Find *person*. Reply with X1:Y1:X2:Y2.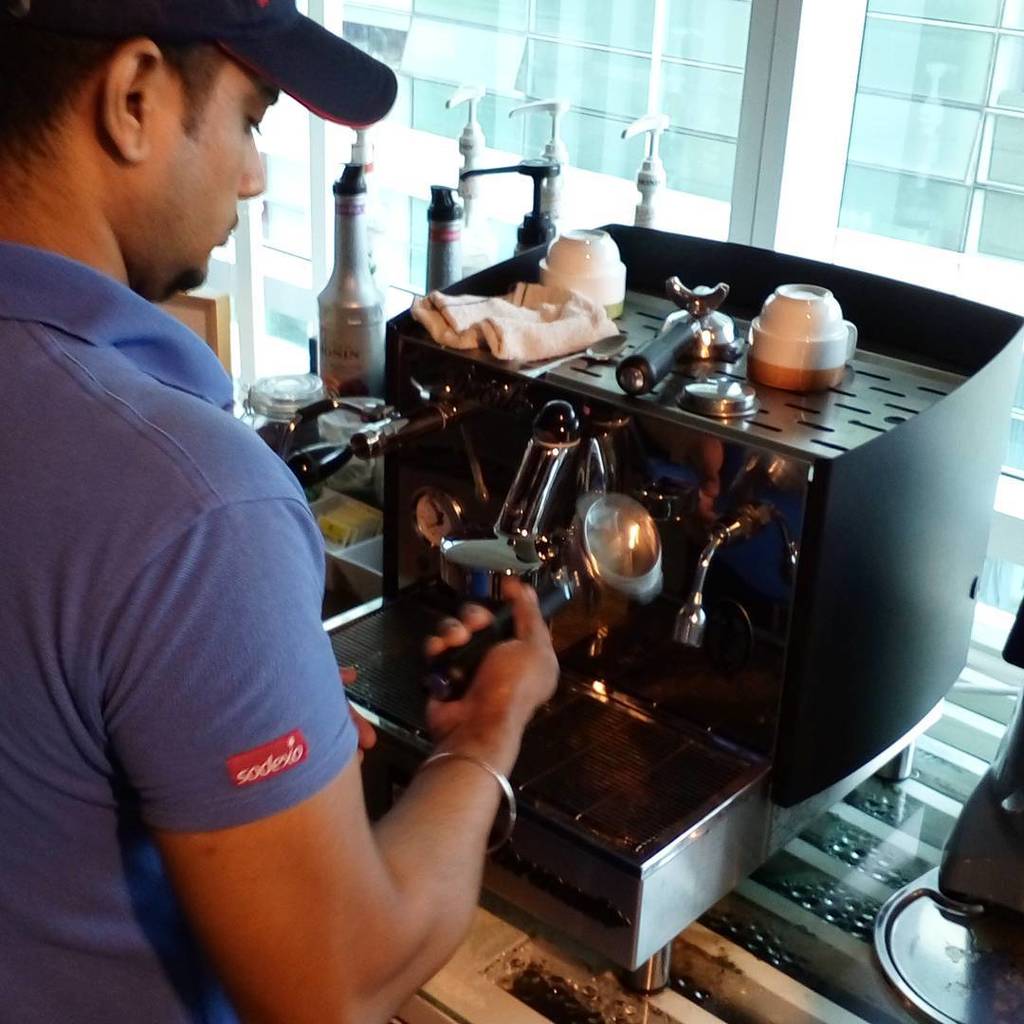
36:68:518:1010.
